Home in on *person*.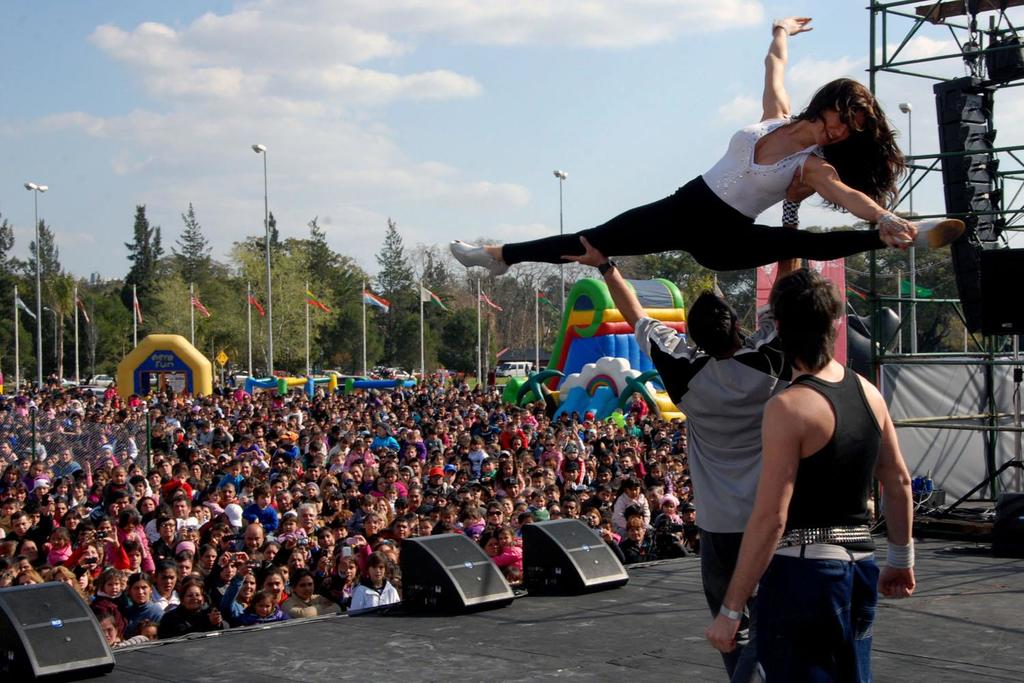
Homed in at rect(244, 414, 270, 438).
